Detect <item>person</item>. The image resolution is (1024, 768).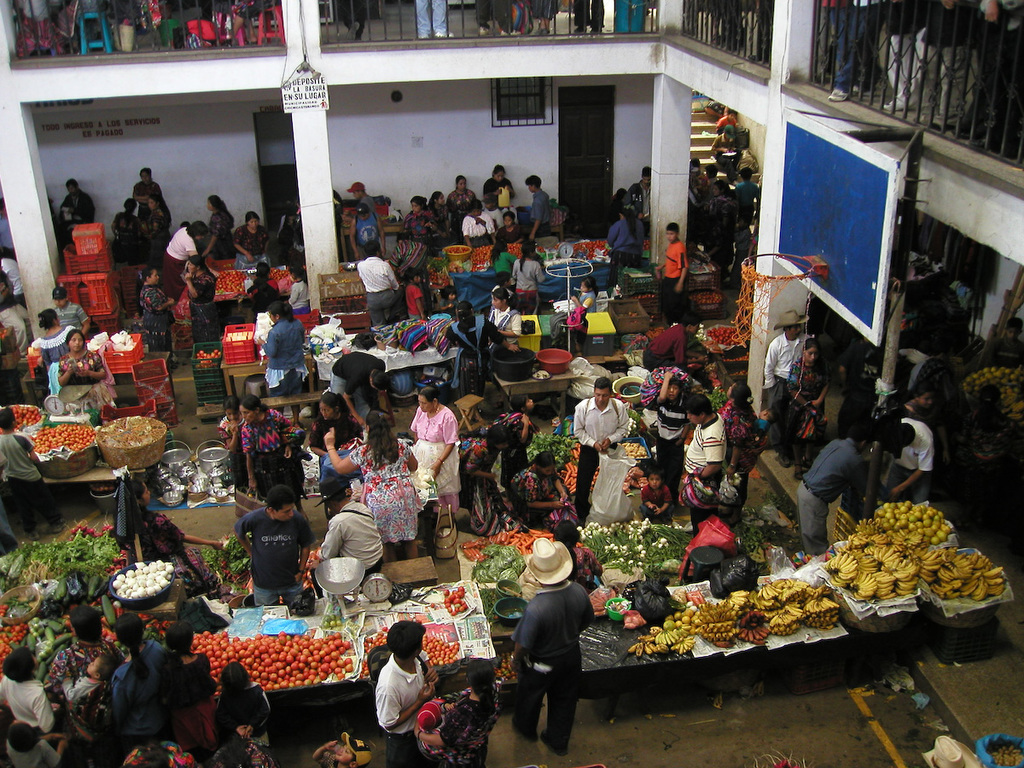
box=[681, 390, 728, 532].
